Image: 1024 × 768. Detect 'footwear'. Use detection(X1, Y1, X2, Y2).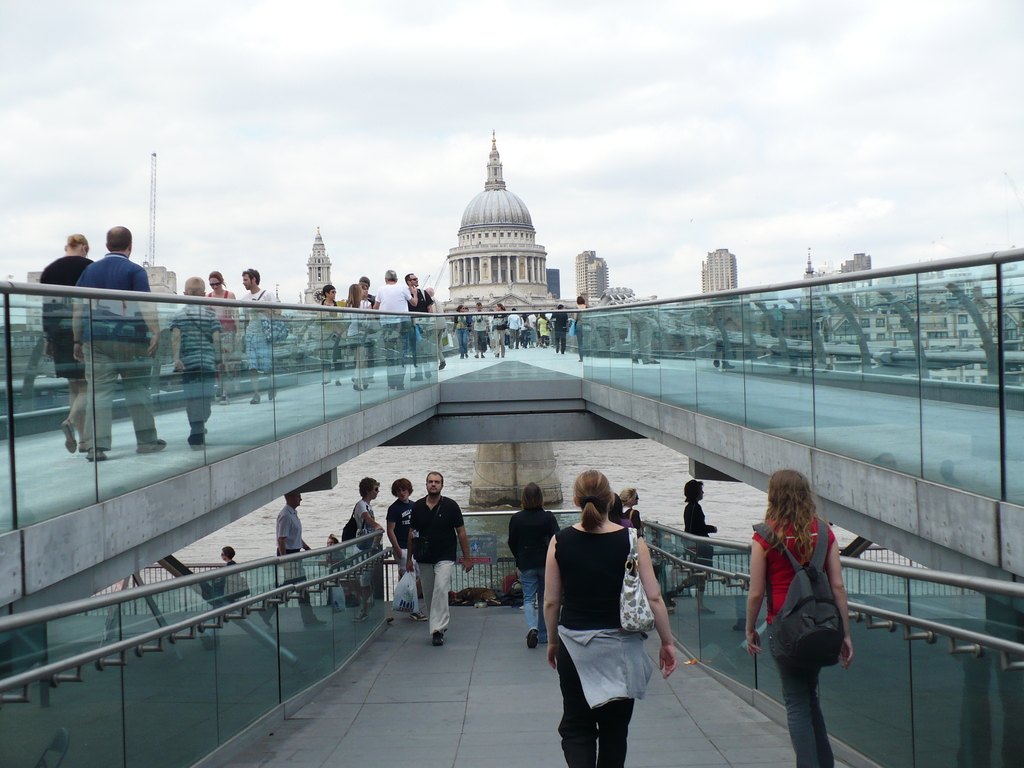
detection(525, 630, 540, 651).
